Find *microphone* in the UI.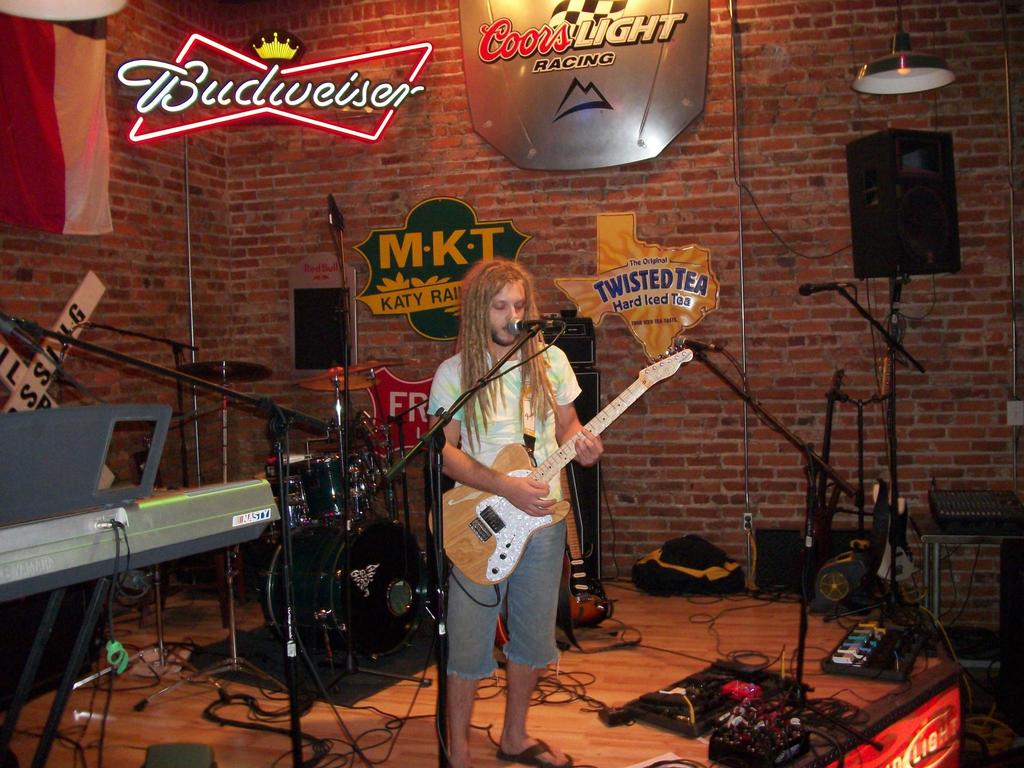
UI element at BBox(0, 311, 55, 360).
